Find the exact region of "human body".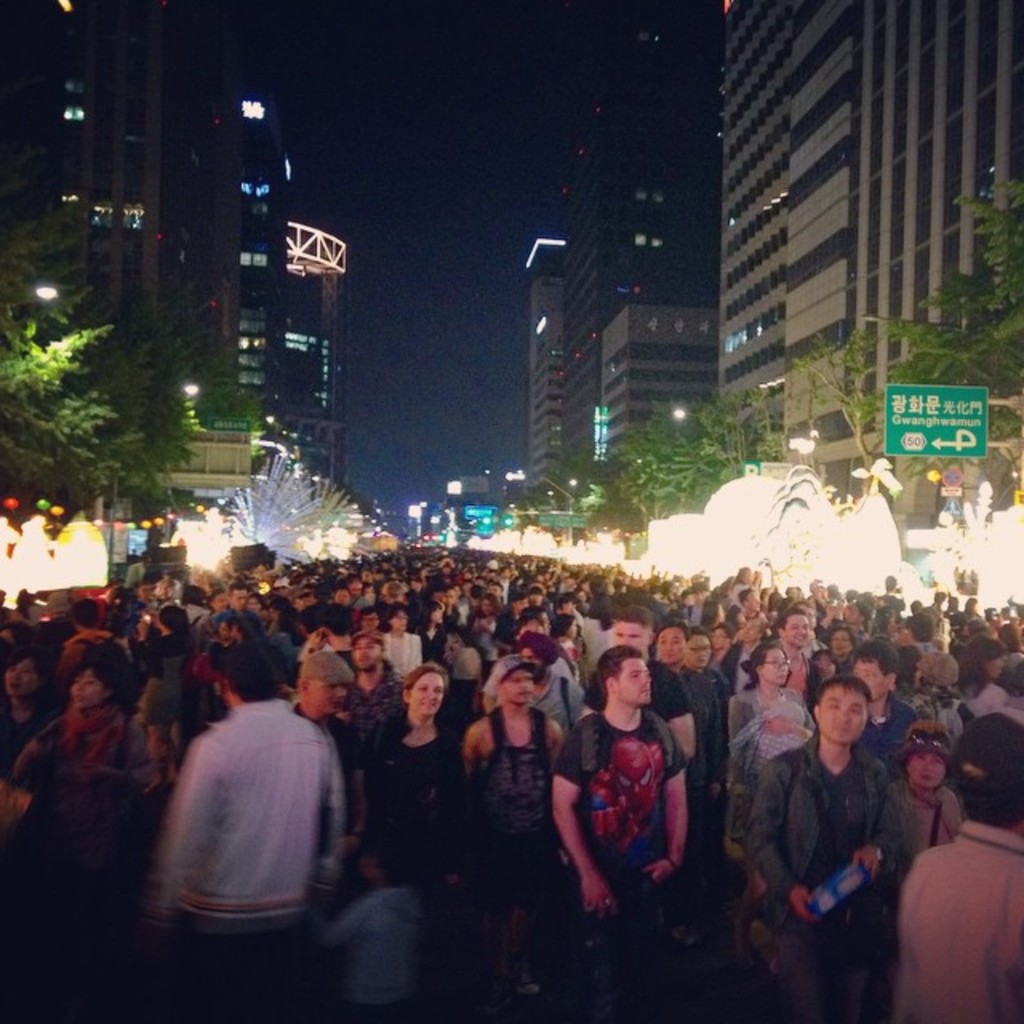
Exact region: <box>147,642,355,997</box>.
